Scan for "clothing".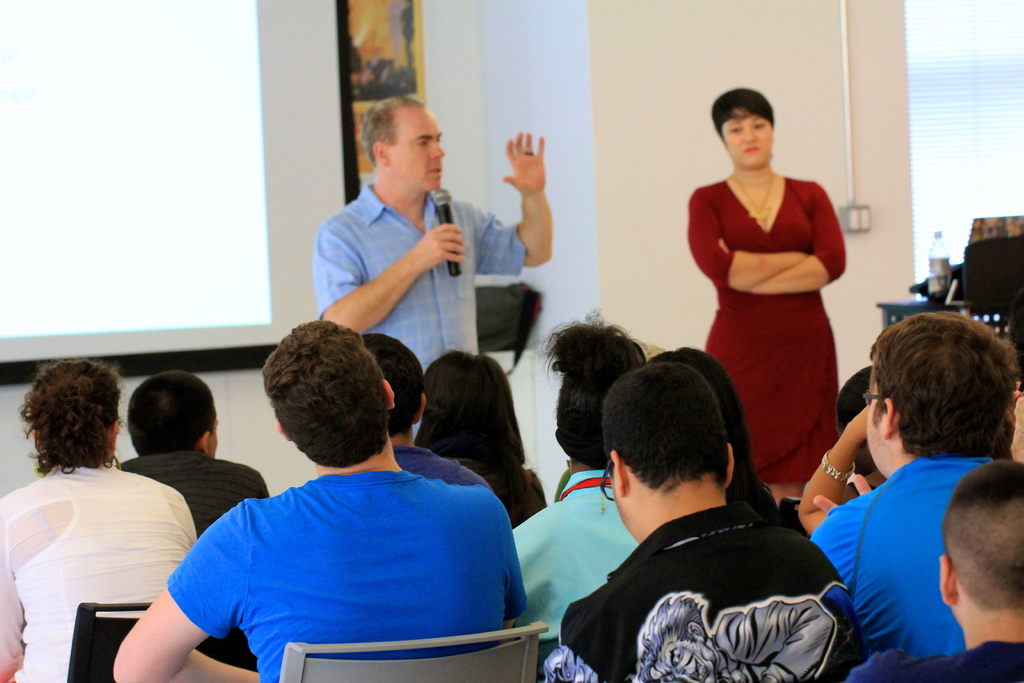
Scan result: pyautogui.locateOnScreen(849, 639, 1023, 682).
